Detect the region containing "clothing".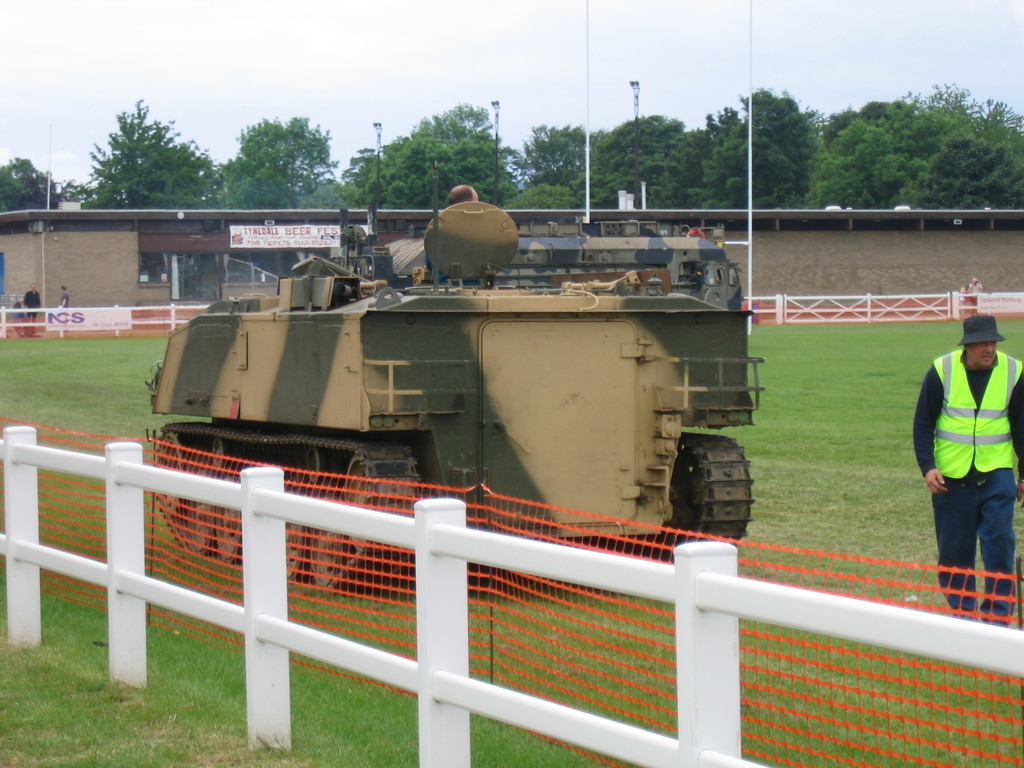
(908, 348, 1019, 622).
